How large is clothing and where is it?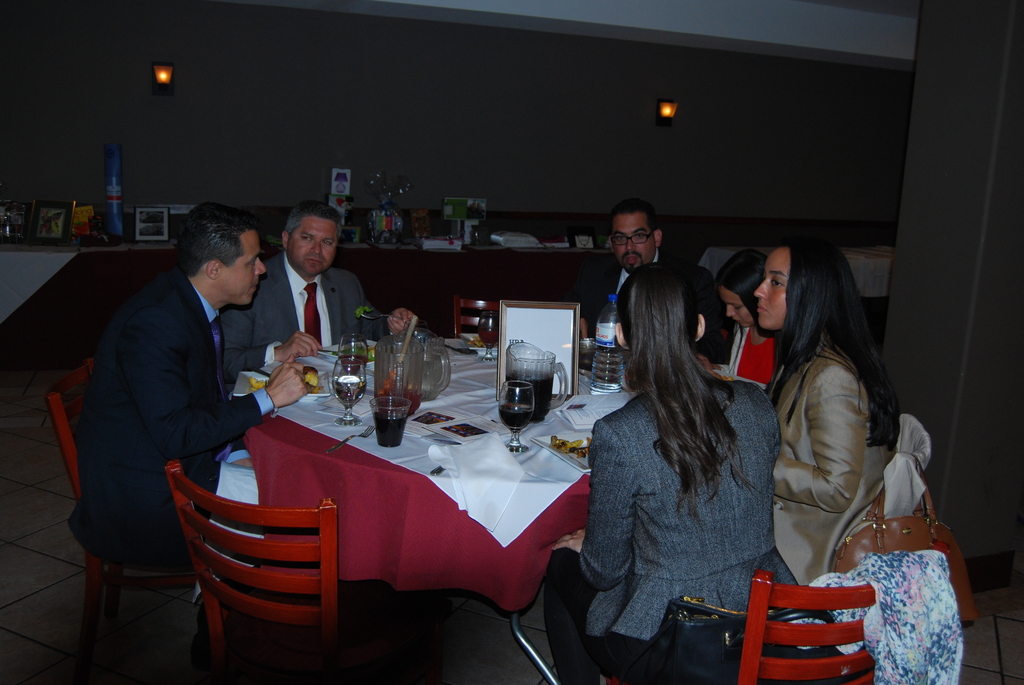
Bounding box: (x1=218, y1=250, x2=372, y2=381).
